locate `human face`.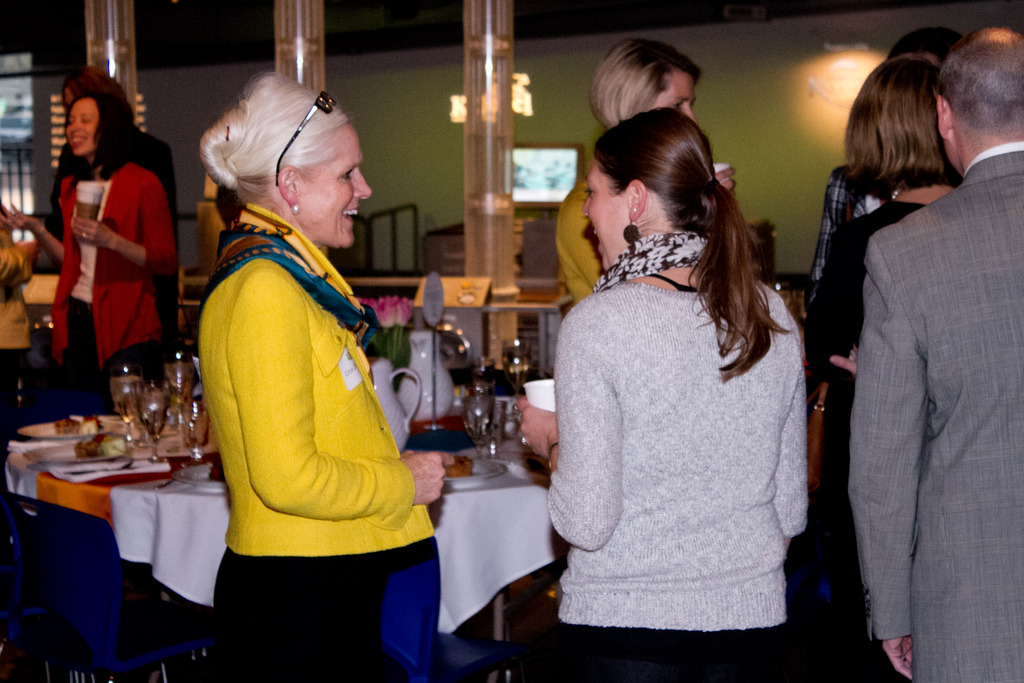
Bounding box: x1=65 y1=96 x2=96 y2=154.
